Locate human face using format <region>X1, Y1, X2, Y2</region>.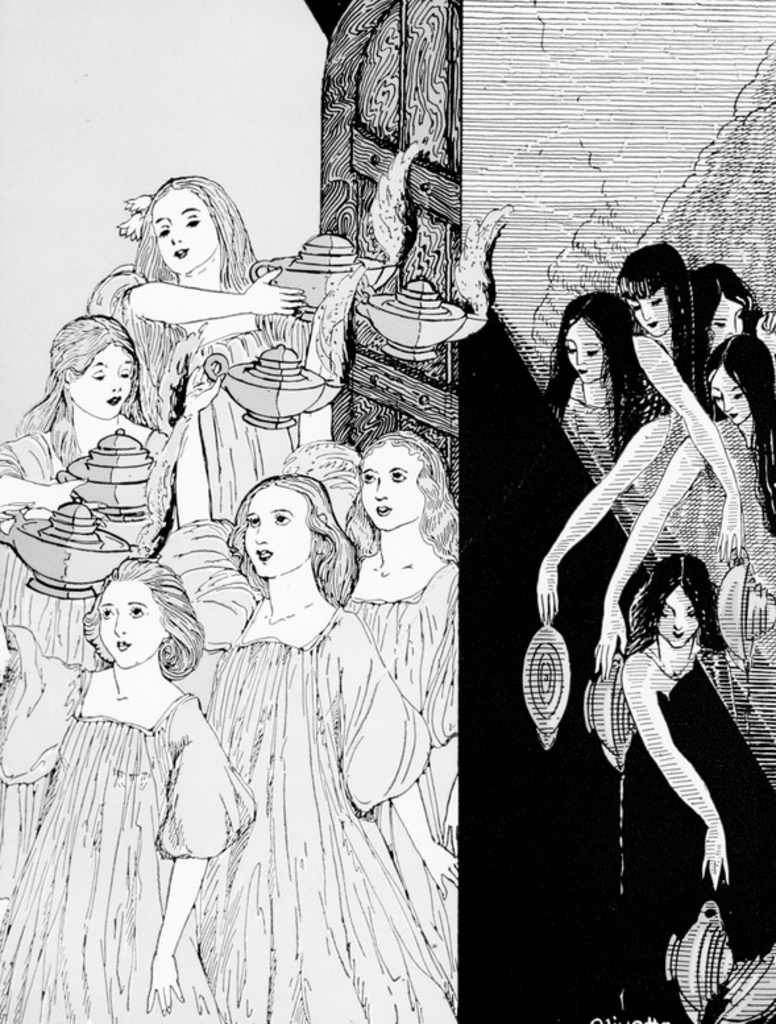
<region>245, 482, 319, 572</region>.
